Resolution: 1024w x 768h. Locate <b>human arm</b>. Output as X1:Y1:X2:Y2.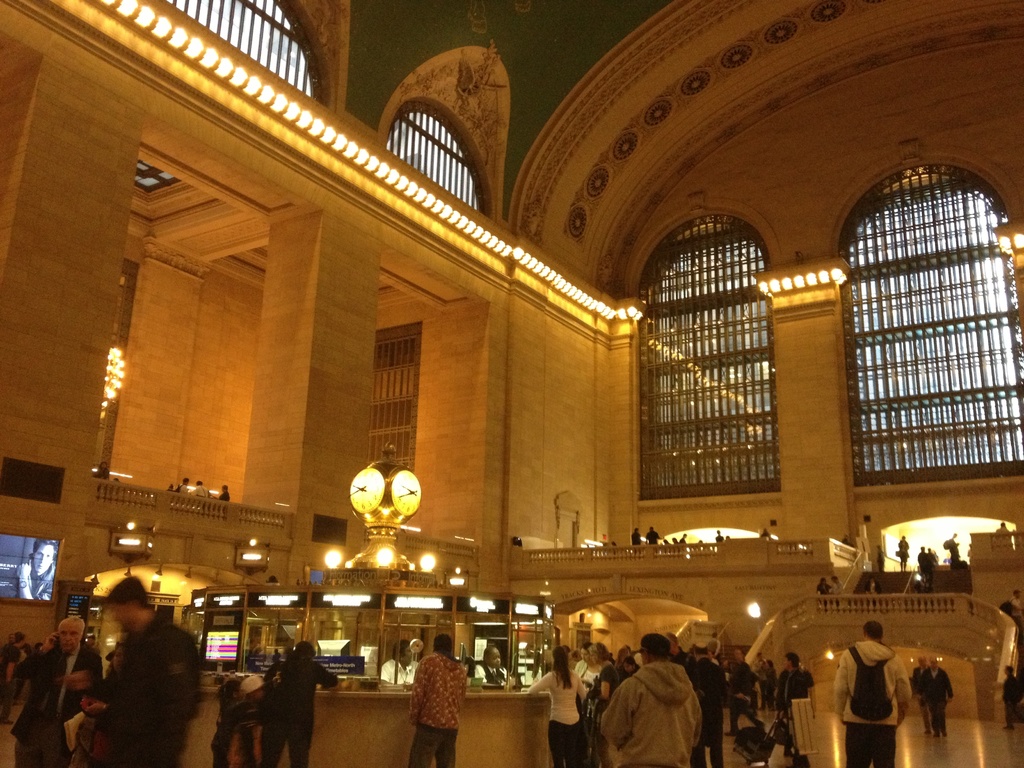
404:661:427:729.
